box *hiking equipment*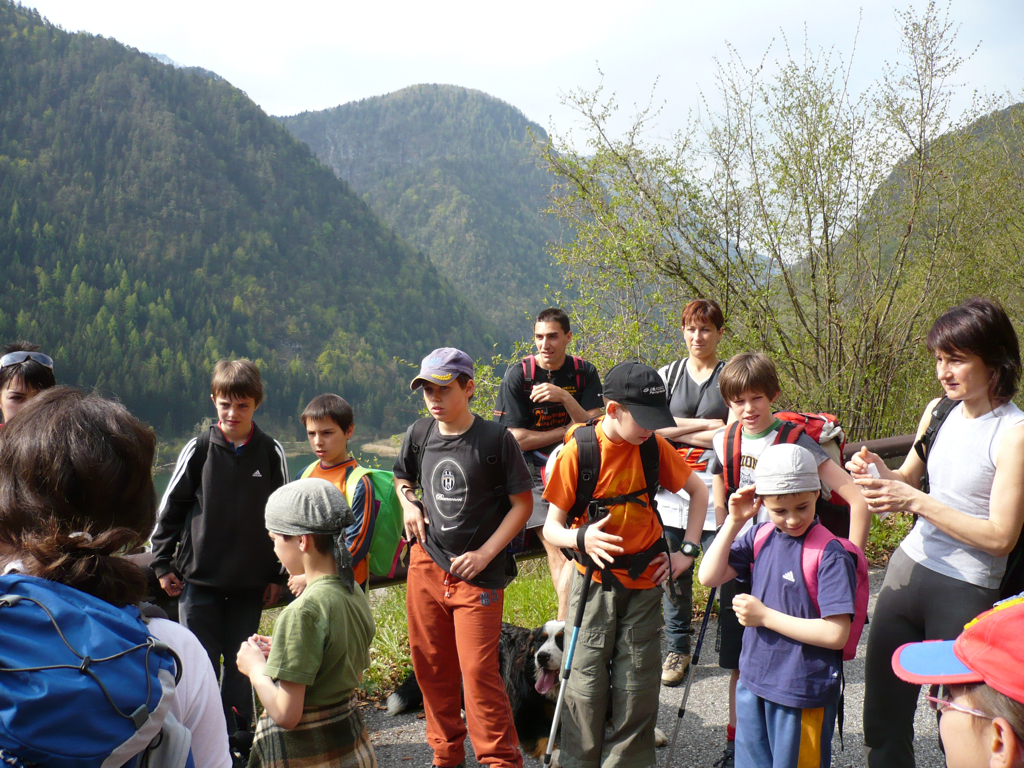
box=[666, 581, 720, 767]
